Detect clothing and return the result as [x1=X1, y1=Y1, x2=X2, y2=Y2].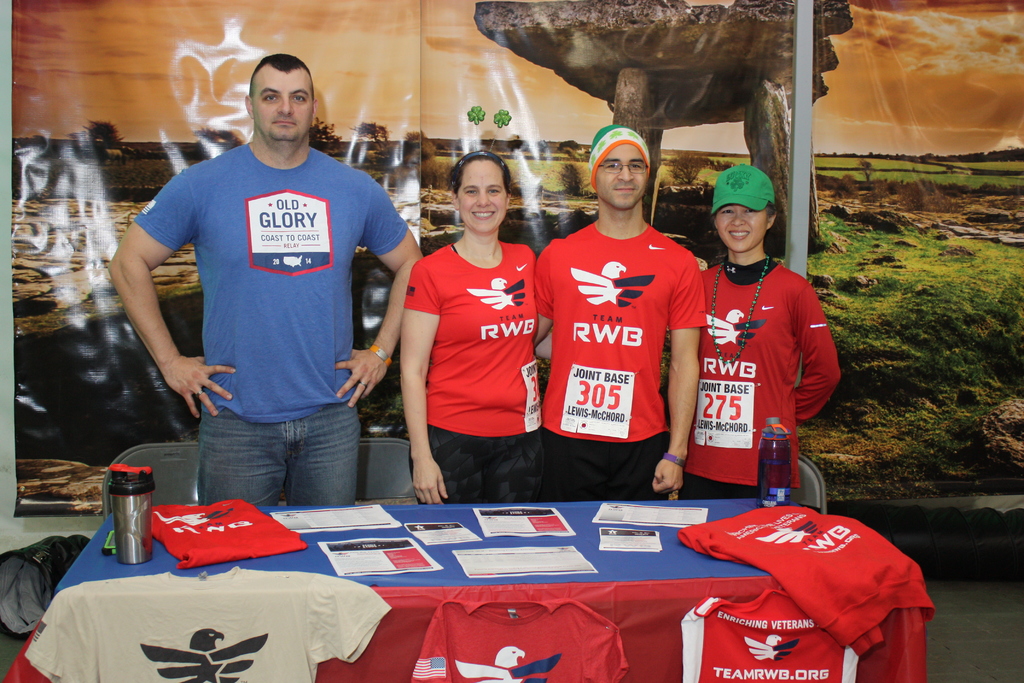
[x1=532, y1=220, x2=707, y2=500].
